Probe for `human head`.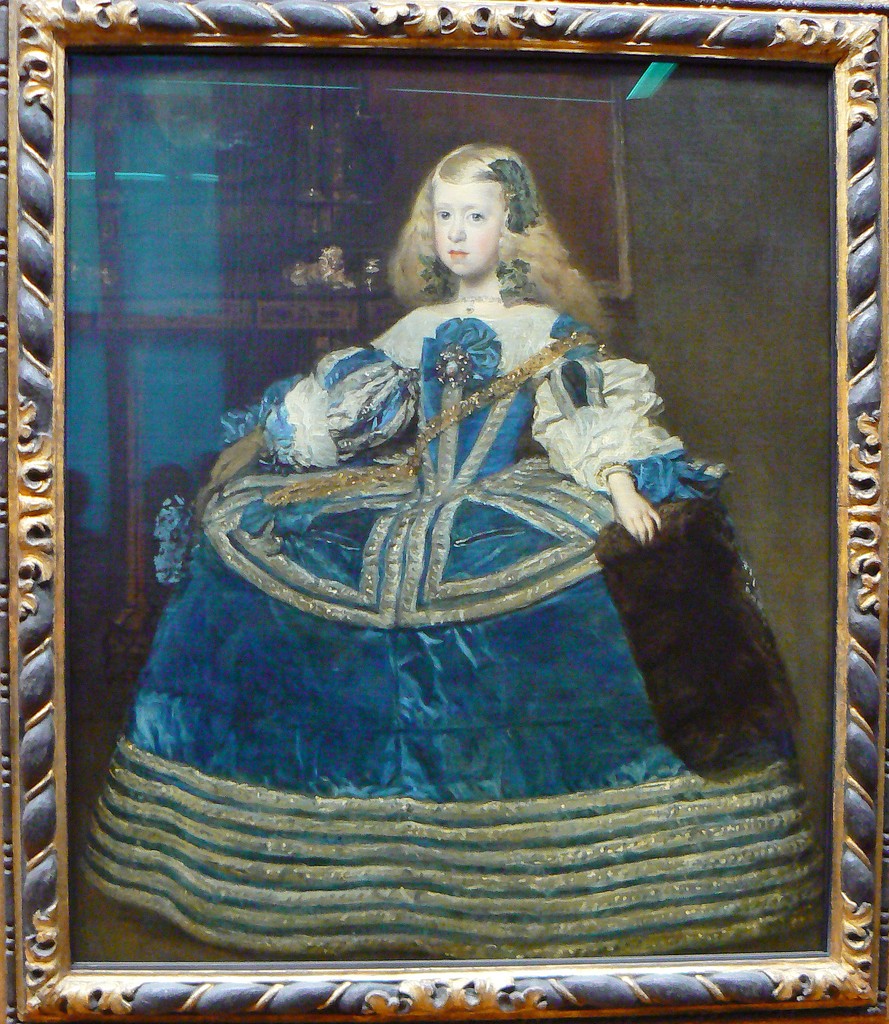
Probe result: <region>396, 132, 551, 314</region>.
